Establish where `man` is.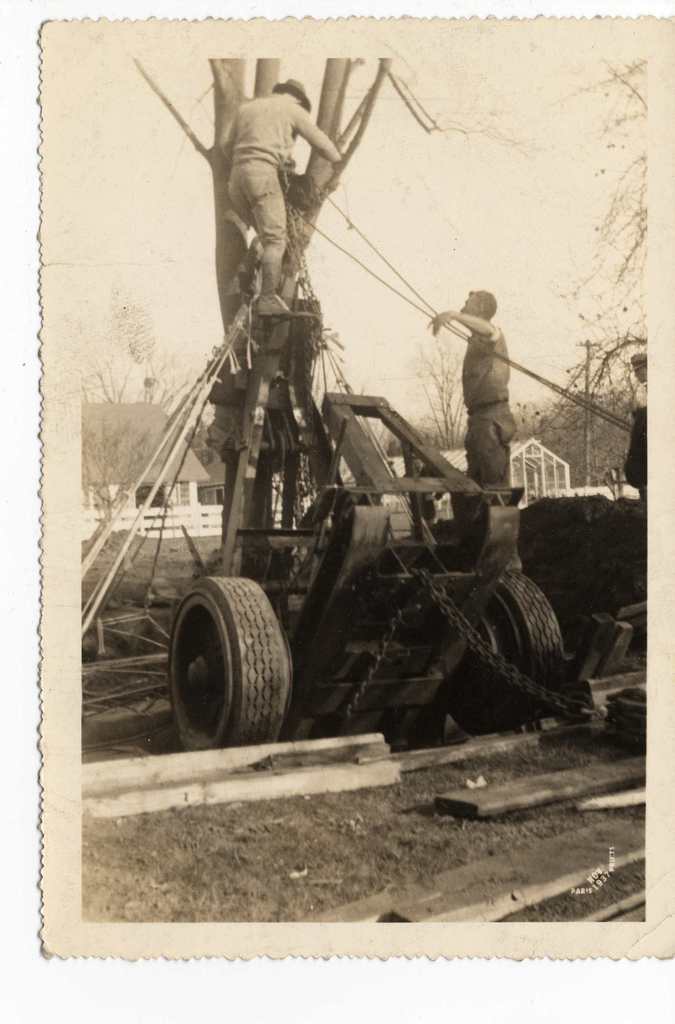
Established at {"x1": 615, "y1": 353, "x2": 646, "y2": 499}.
